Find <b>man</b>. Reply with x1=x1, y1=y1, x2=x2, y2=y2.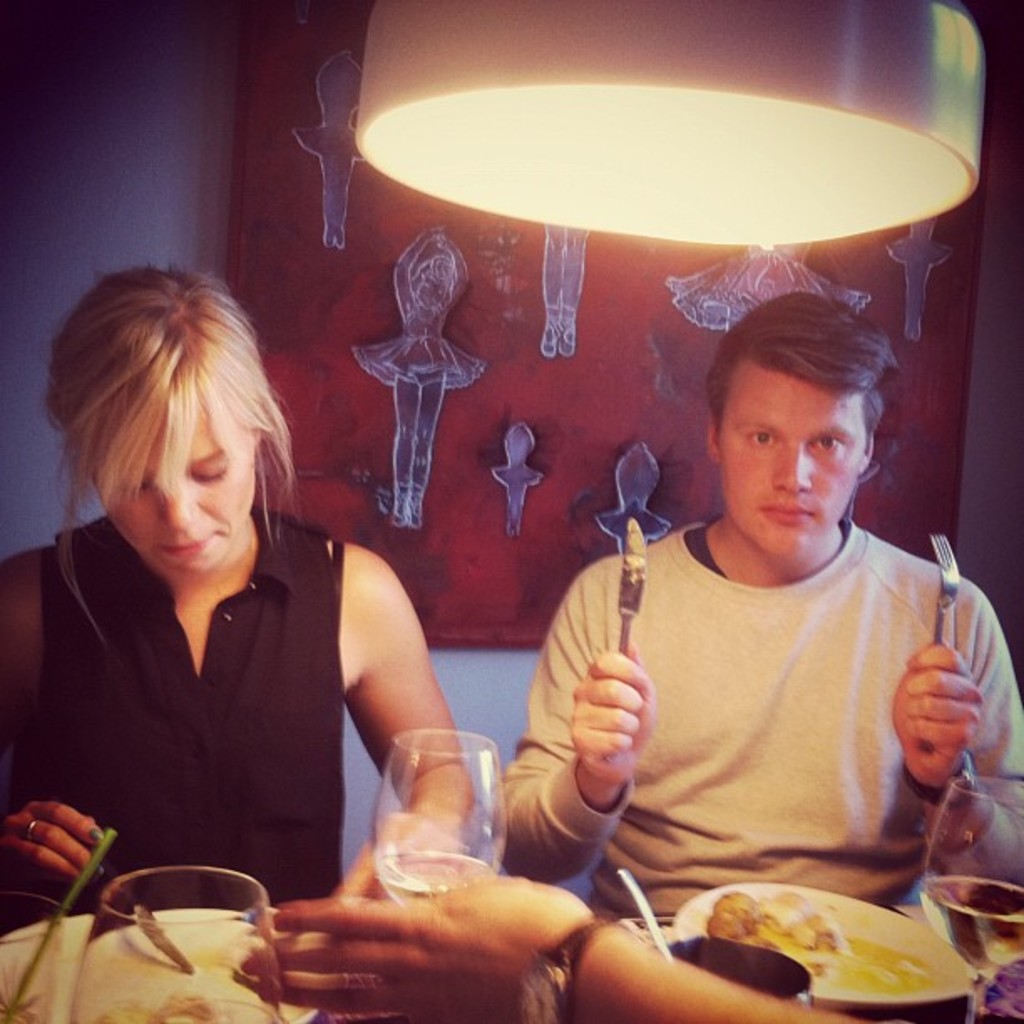
x1=480, y1=311, x2=1011, y2=917.
